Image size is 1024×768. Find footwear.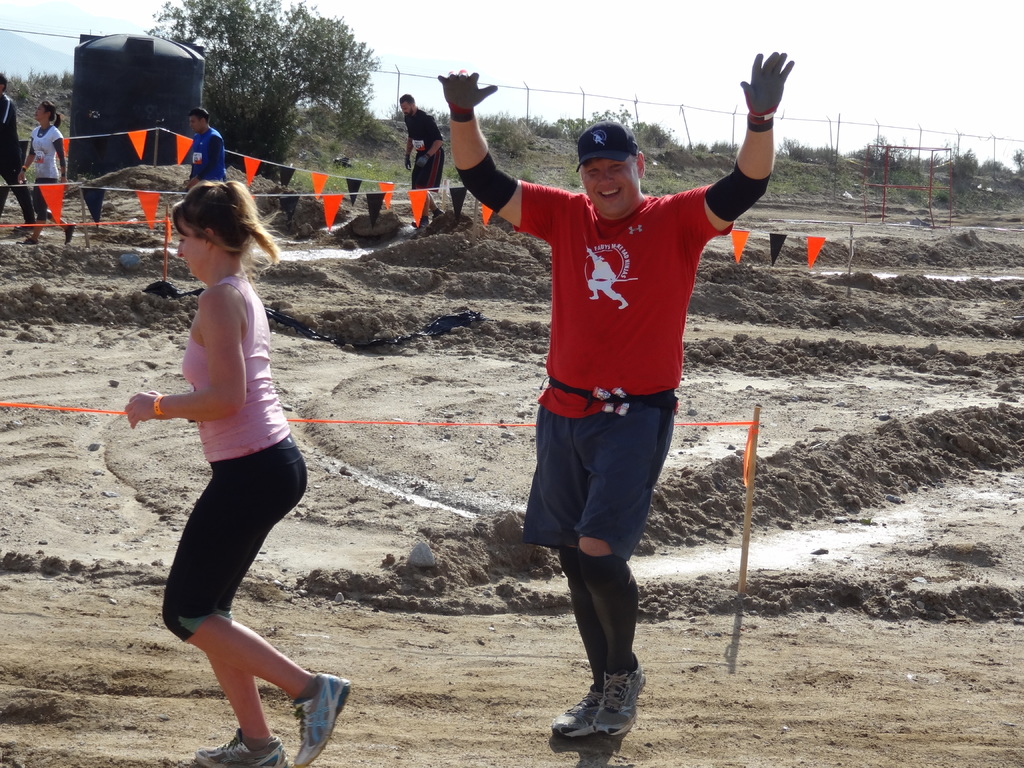
crop(61, 219, 78, 244).
